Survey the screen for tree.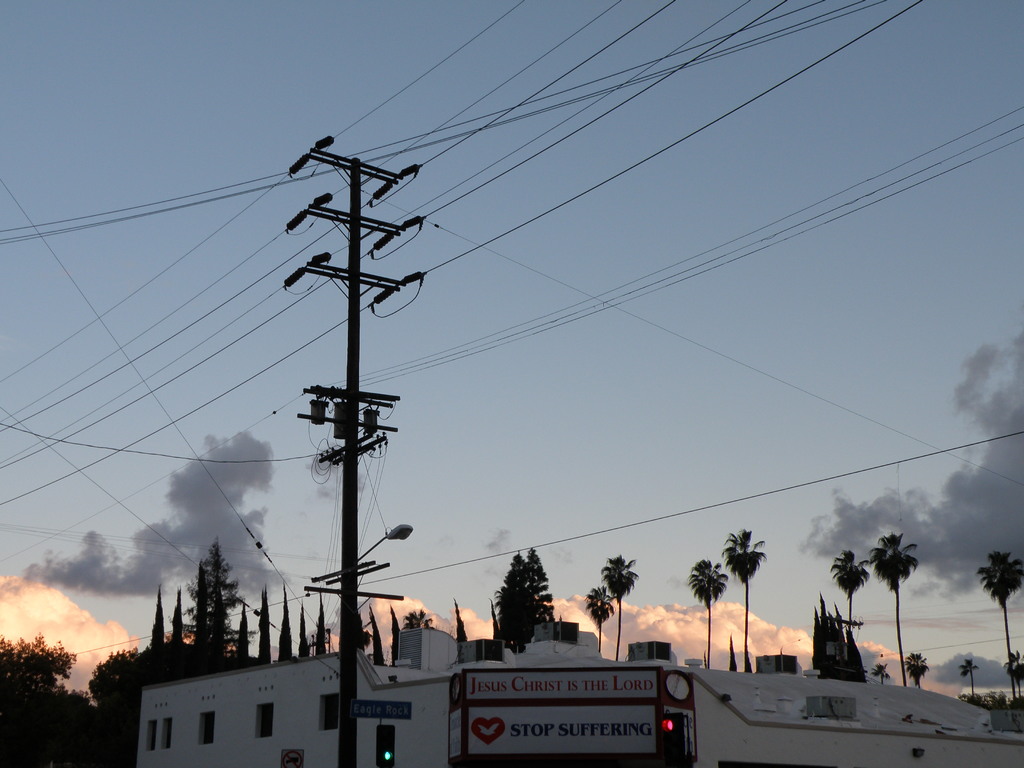
Survey found: <region>826, 550, 872, 651</region>.
